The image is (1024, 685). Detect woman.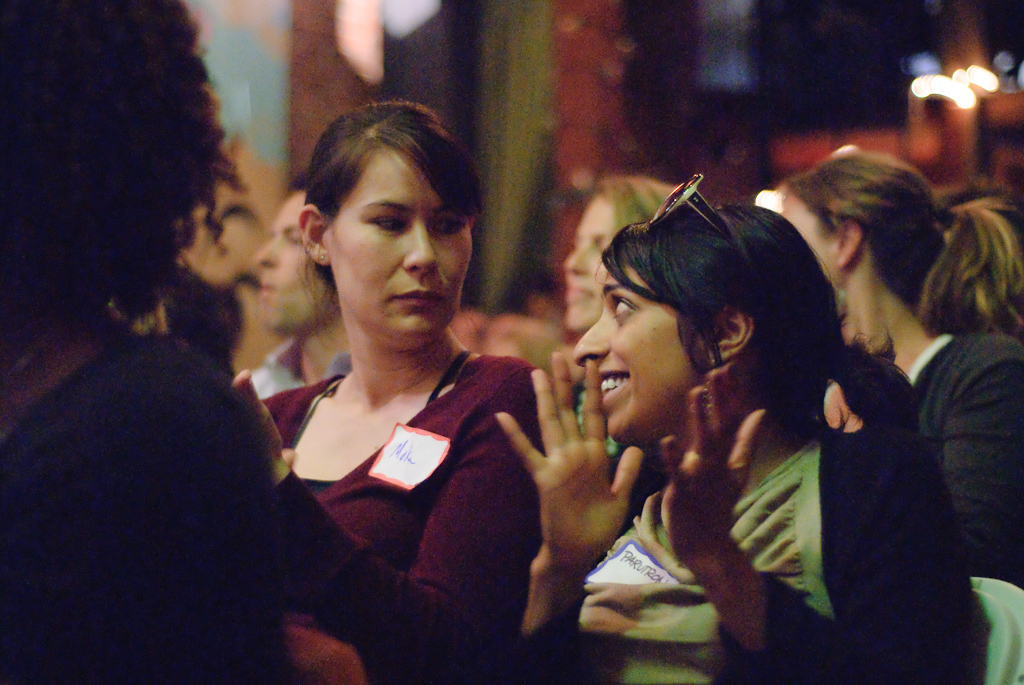
Detection: detection(777, 152, 1023, 591).
